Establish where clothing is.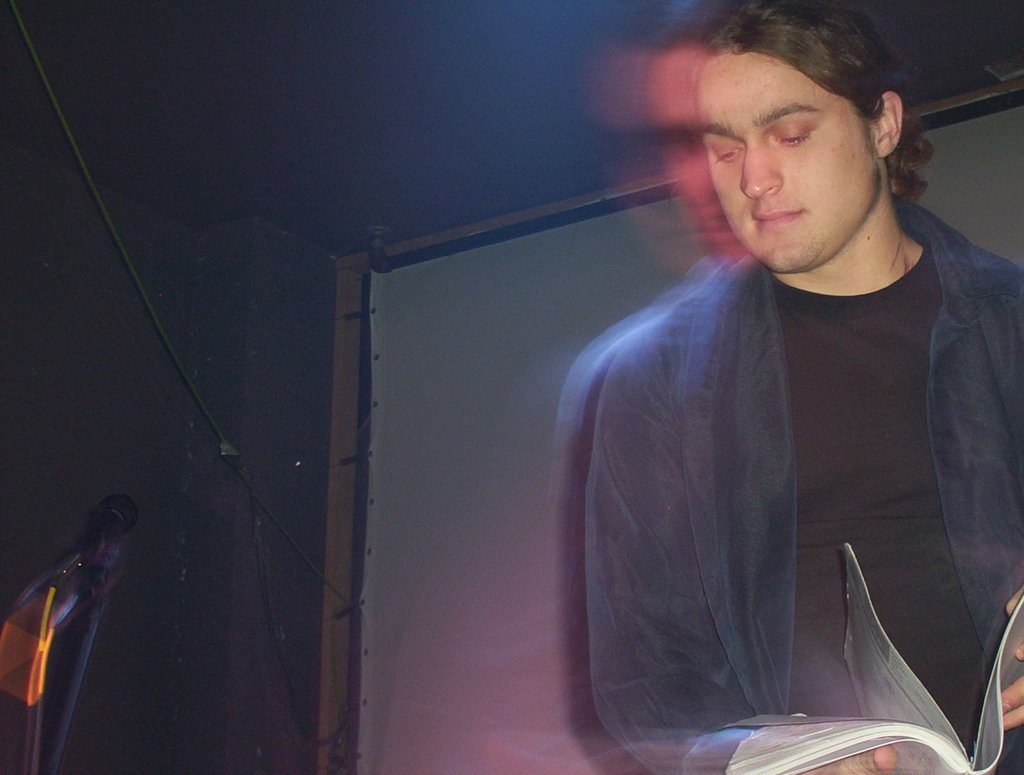
Established at x1=555, y1=164, x2=997, y2=774.
